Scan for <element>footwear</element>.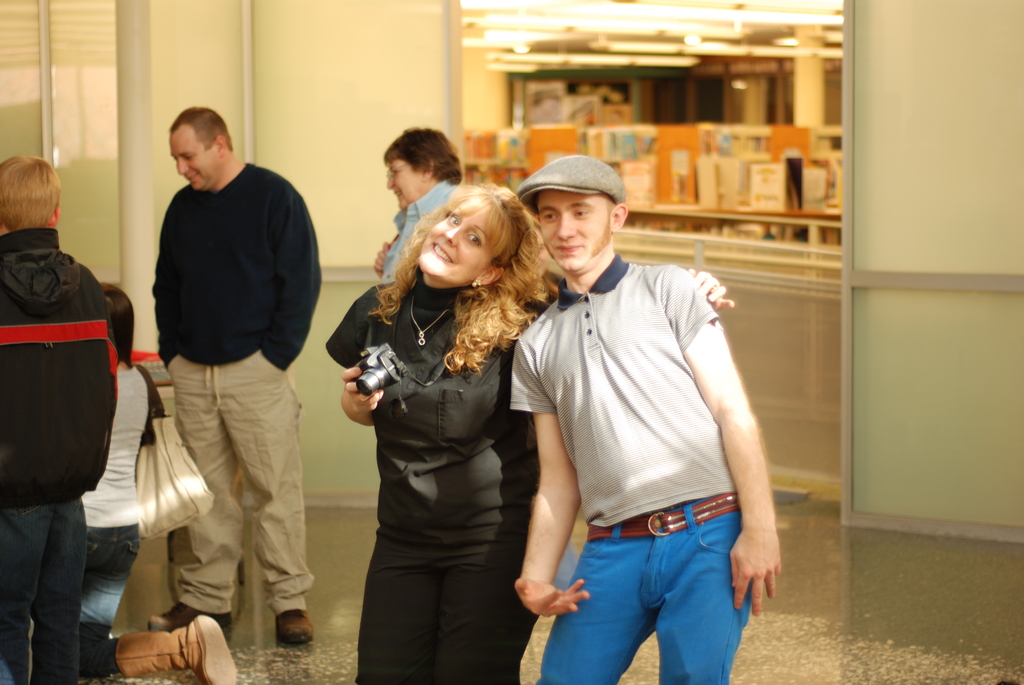
Scan result: 282/609/314/645.
